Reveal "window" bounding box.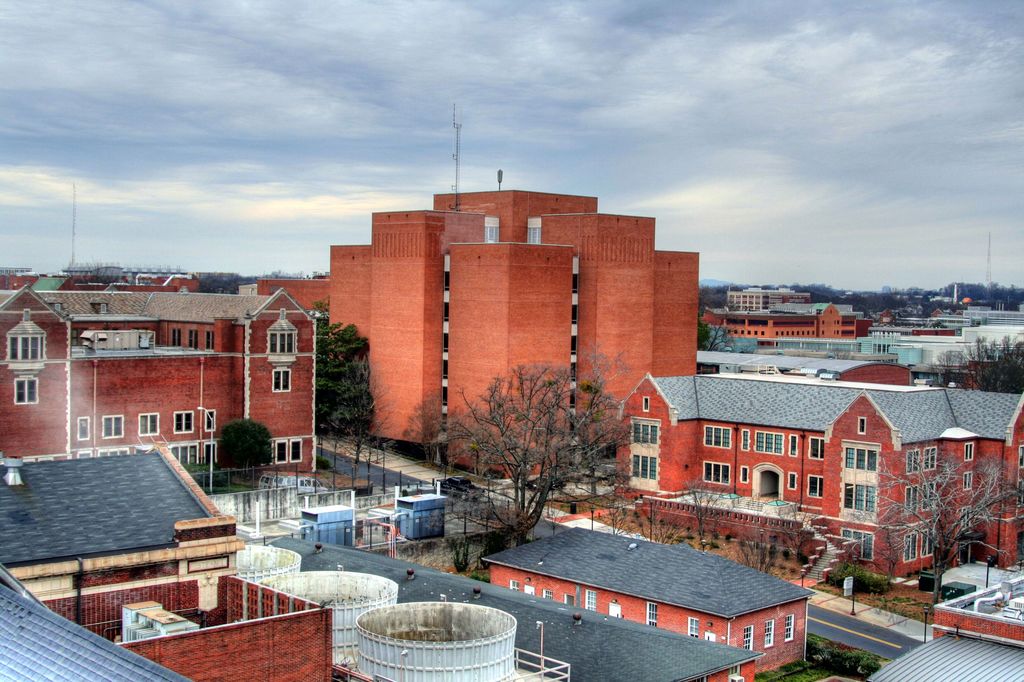
Revealed: [left=139, top=414, right=157, bottom=435].
